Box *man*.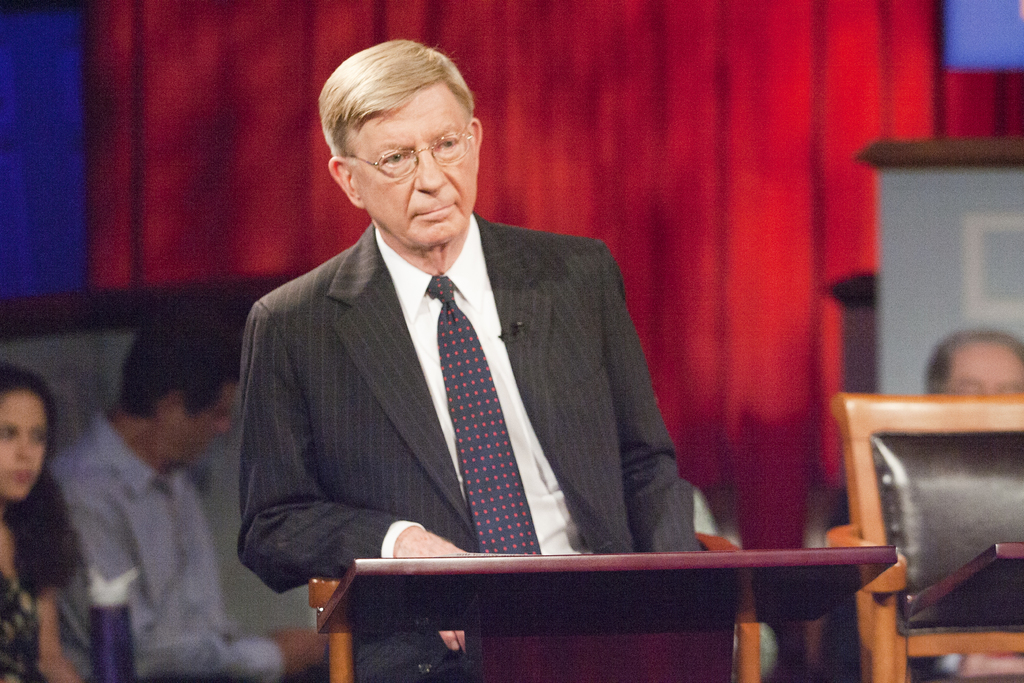
237/34/714/682.
